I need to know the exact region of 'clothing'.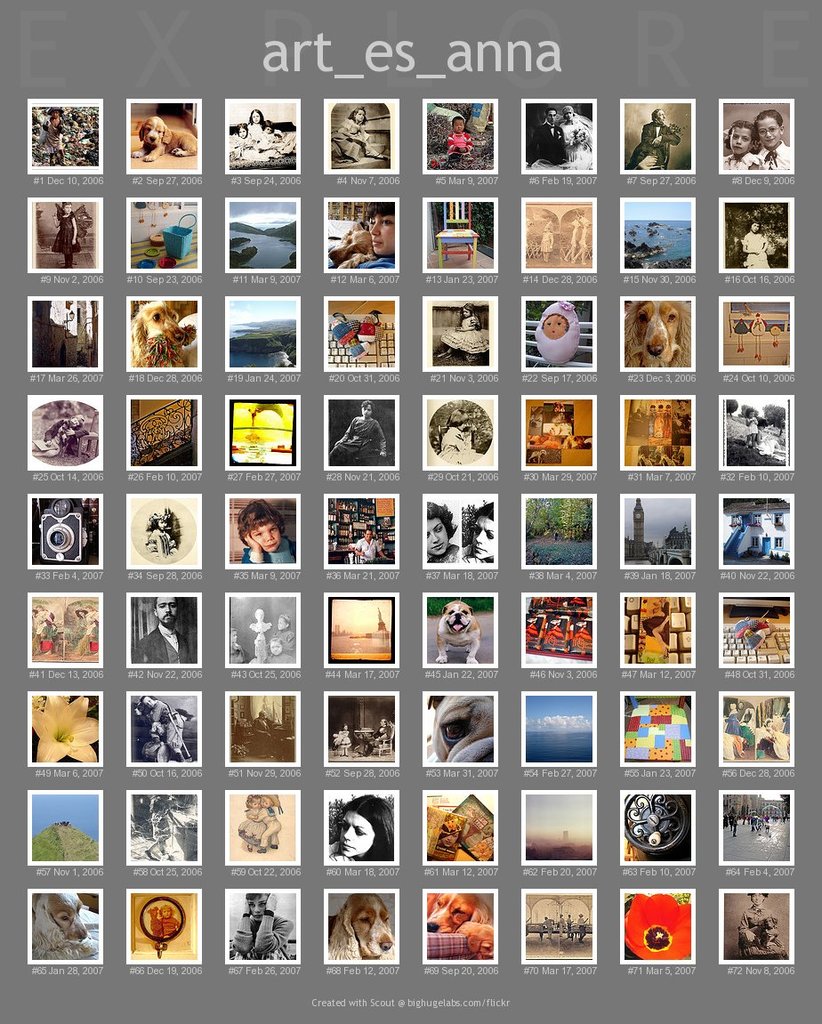
Region: 336:123:380:158.
